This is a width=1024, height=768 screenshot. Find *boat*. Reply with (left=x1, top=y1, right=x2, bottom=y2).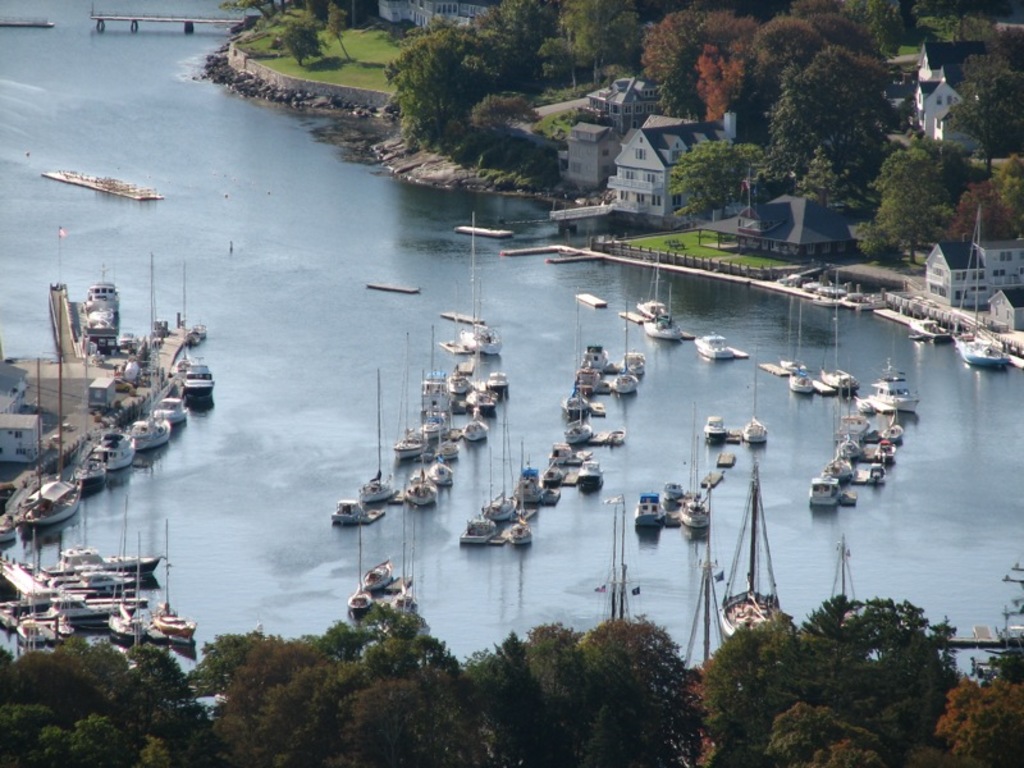
(left=14, top=330, right=88, bottom=525).
